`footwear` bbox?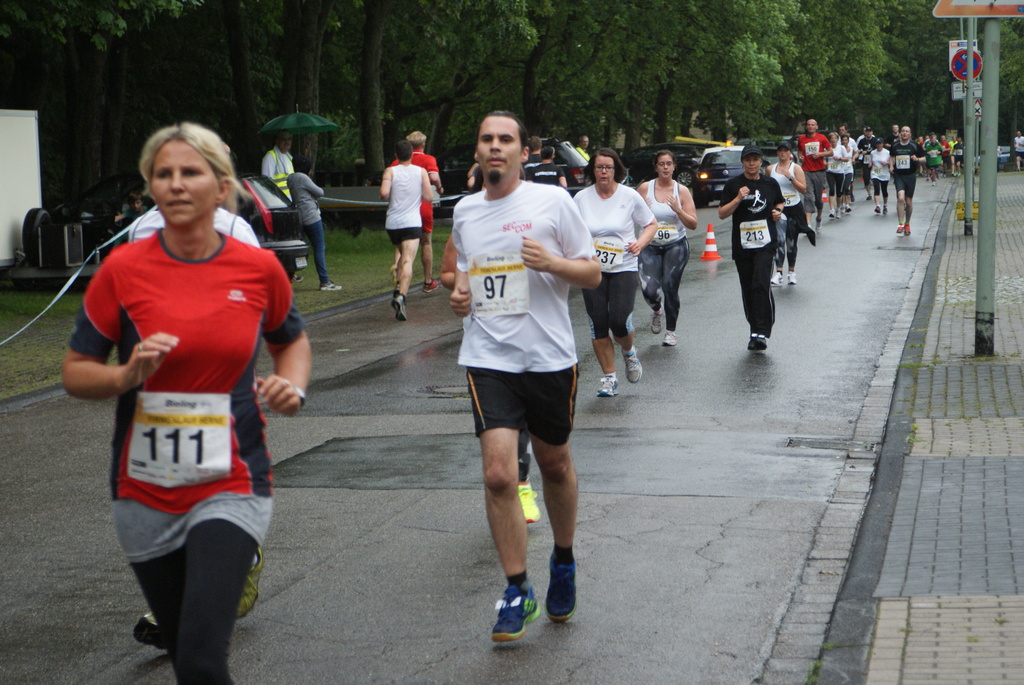
[left=863, top=193, right=874, bottom=201]
